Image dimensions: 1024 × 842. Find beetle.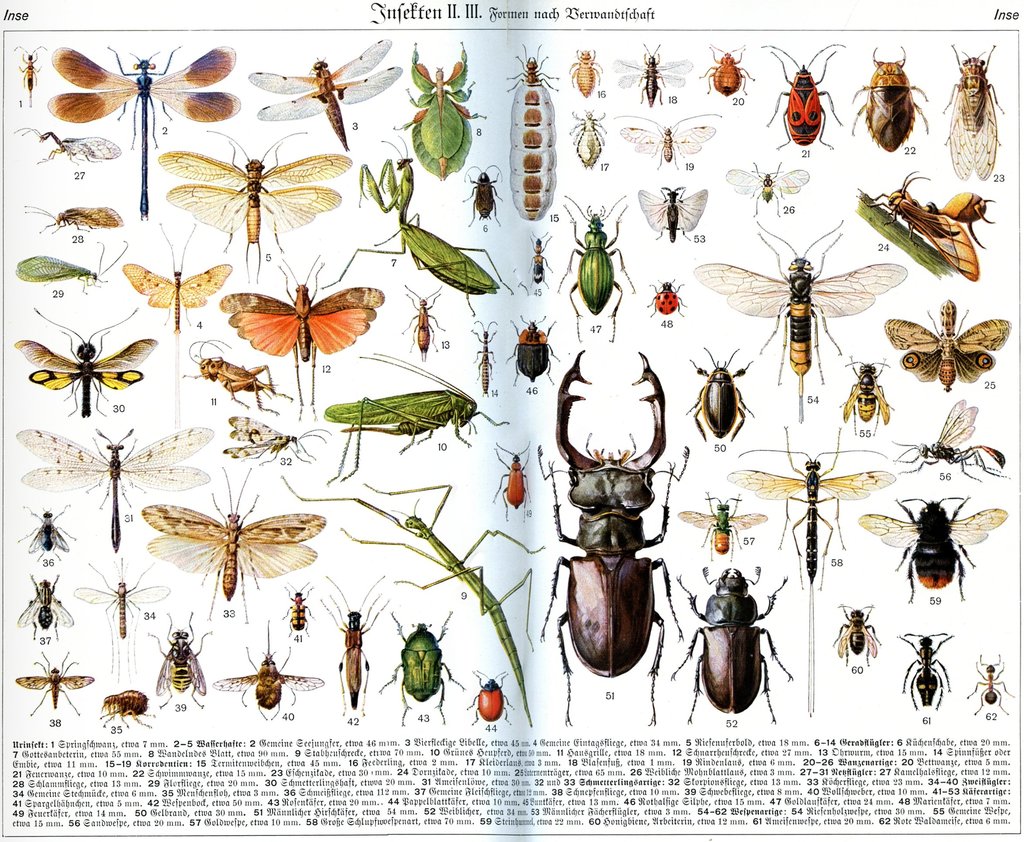
crop(346, 132, 513, 316).
